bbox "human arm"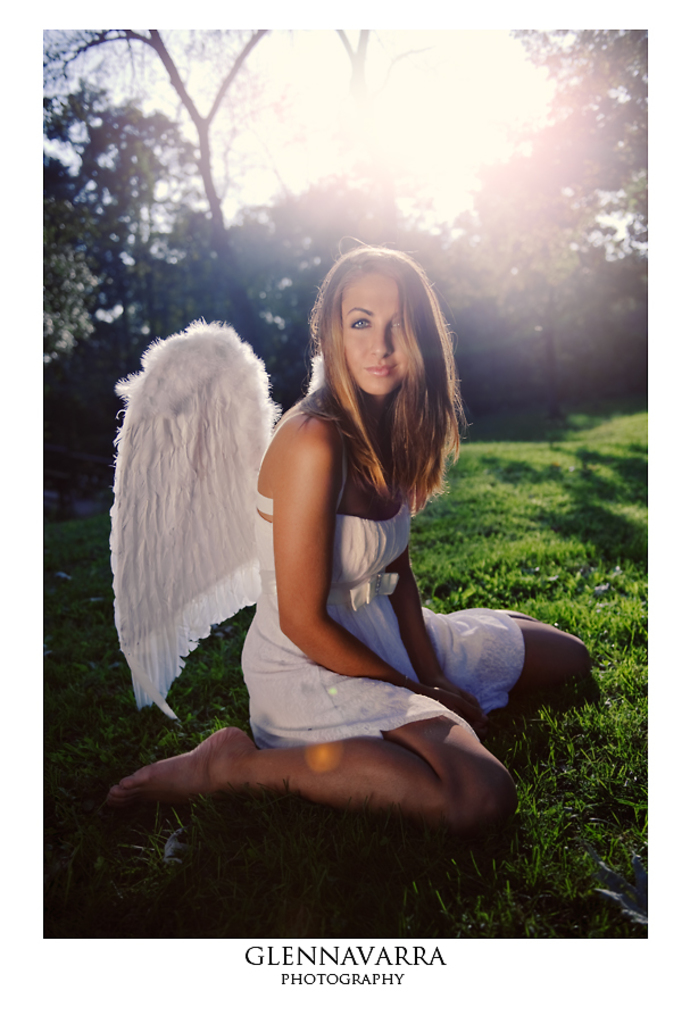
<bbox>383, 549, 476, 700</bbox>
